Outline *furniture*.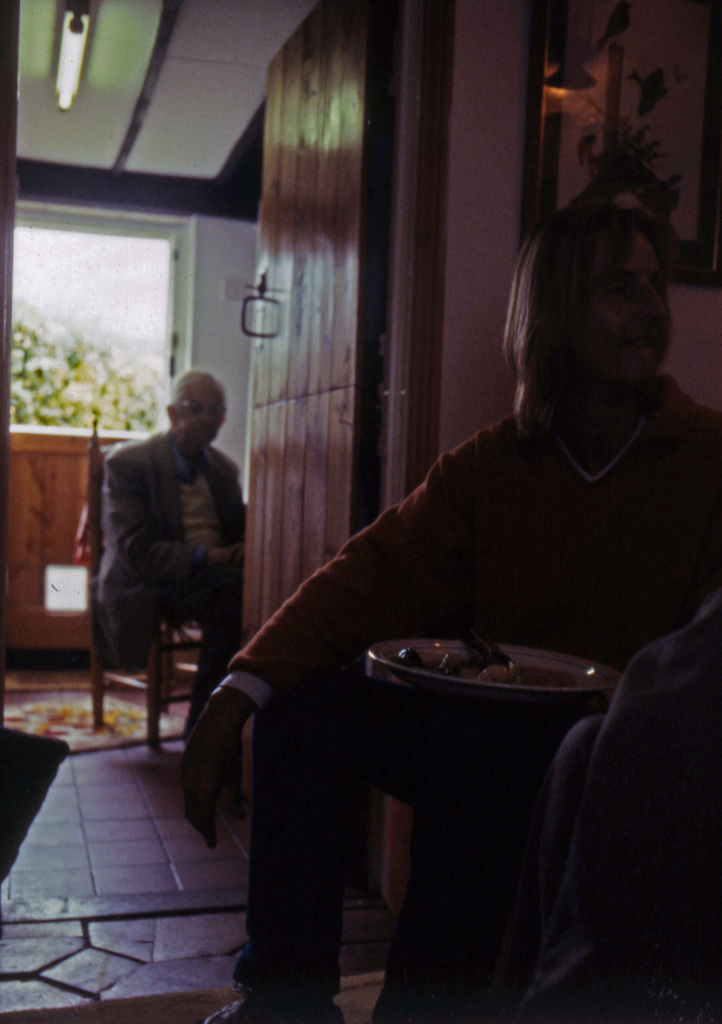
Outline: rect(92, 414, 210, 750).
